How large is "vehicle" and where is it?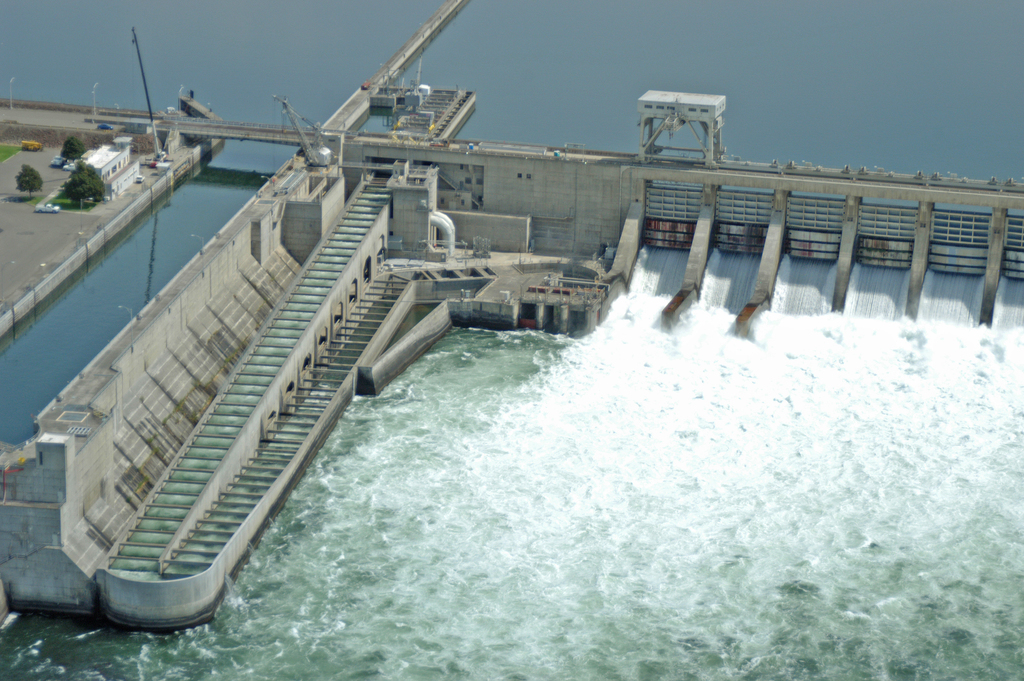
Bounding box: region(134, 174, 145, 185).
